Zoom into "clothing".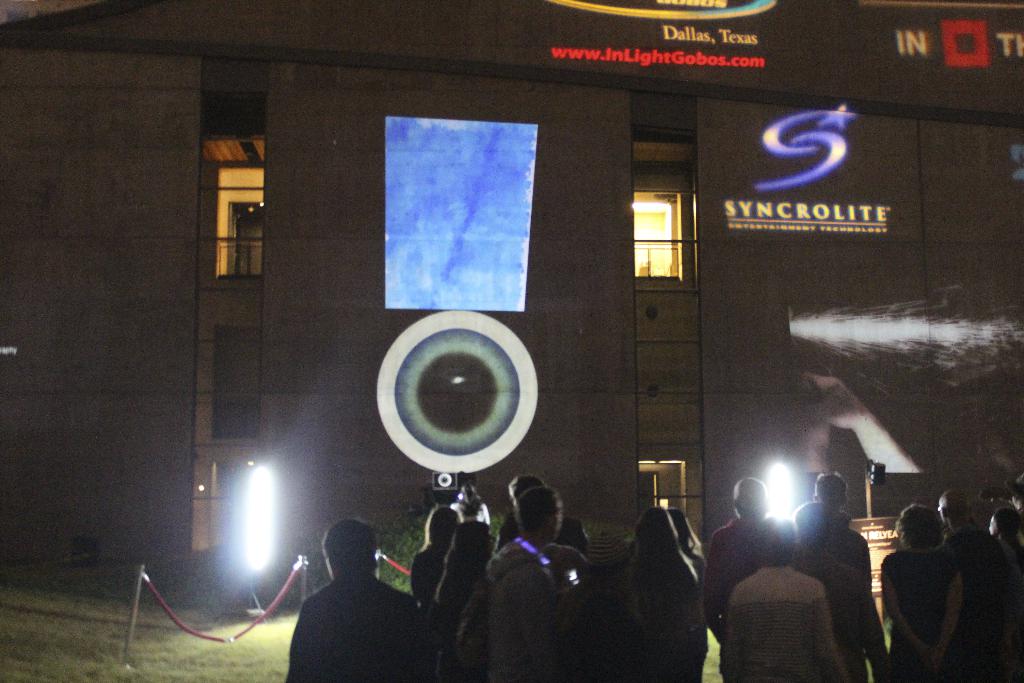
Zoom target: [x1=461, y1=545, x2=551, y2=682].
